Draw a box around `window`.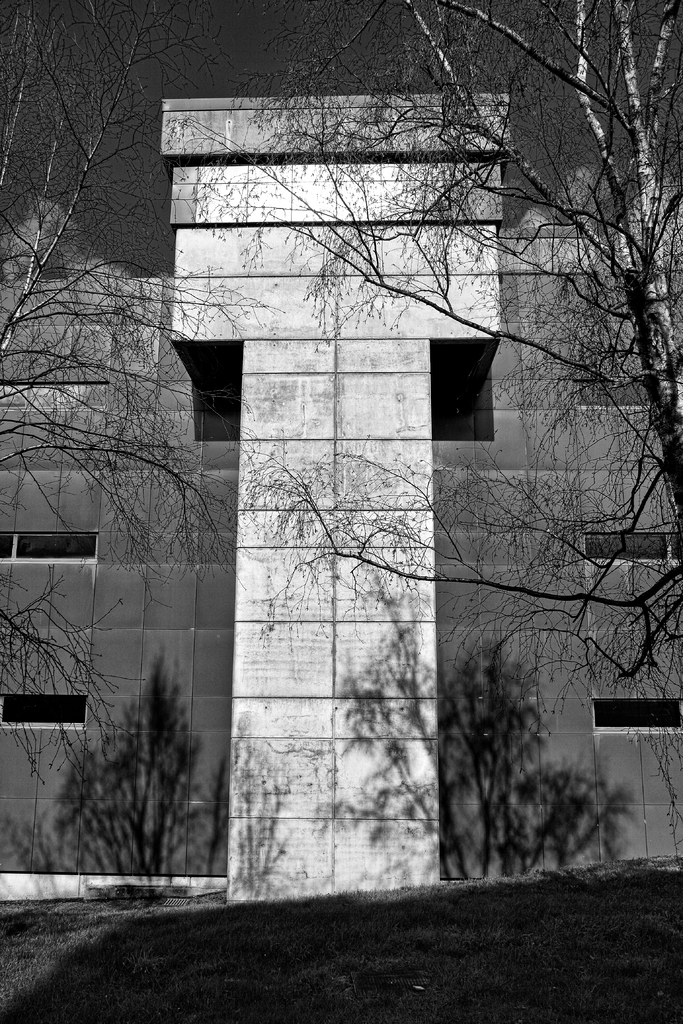
select_region(427, 317, 504, 432).
